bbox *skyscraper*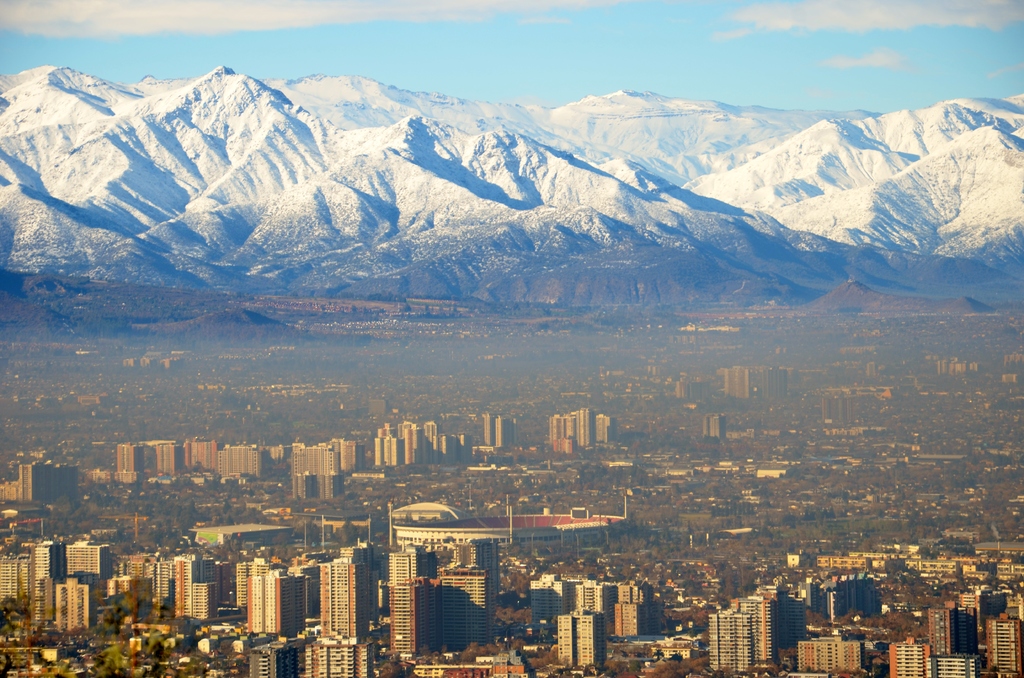
box(440, 563, 490, 652)
